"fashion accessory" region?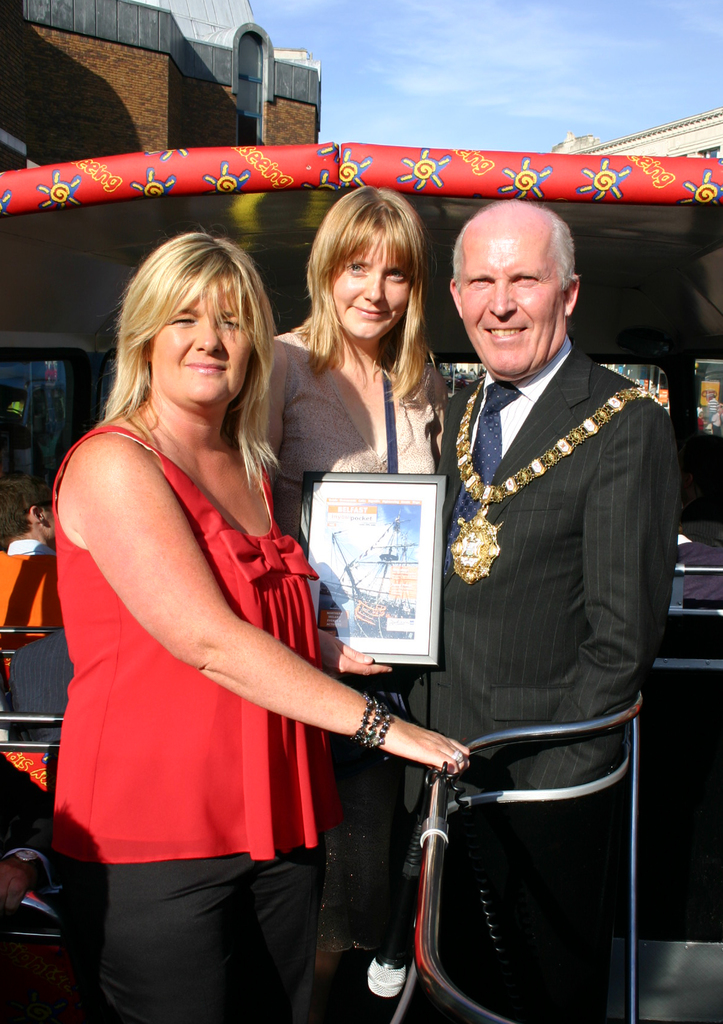
[350, 701, 396, 749]
